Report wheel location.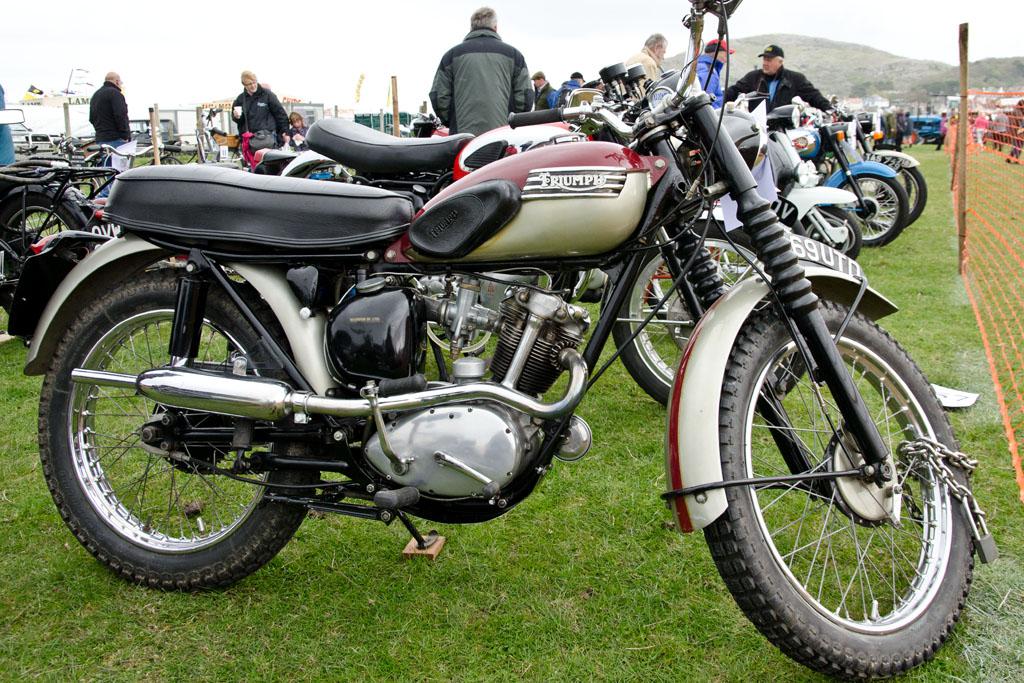
Report: l=614, t=215, r=811, b=401.
